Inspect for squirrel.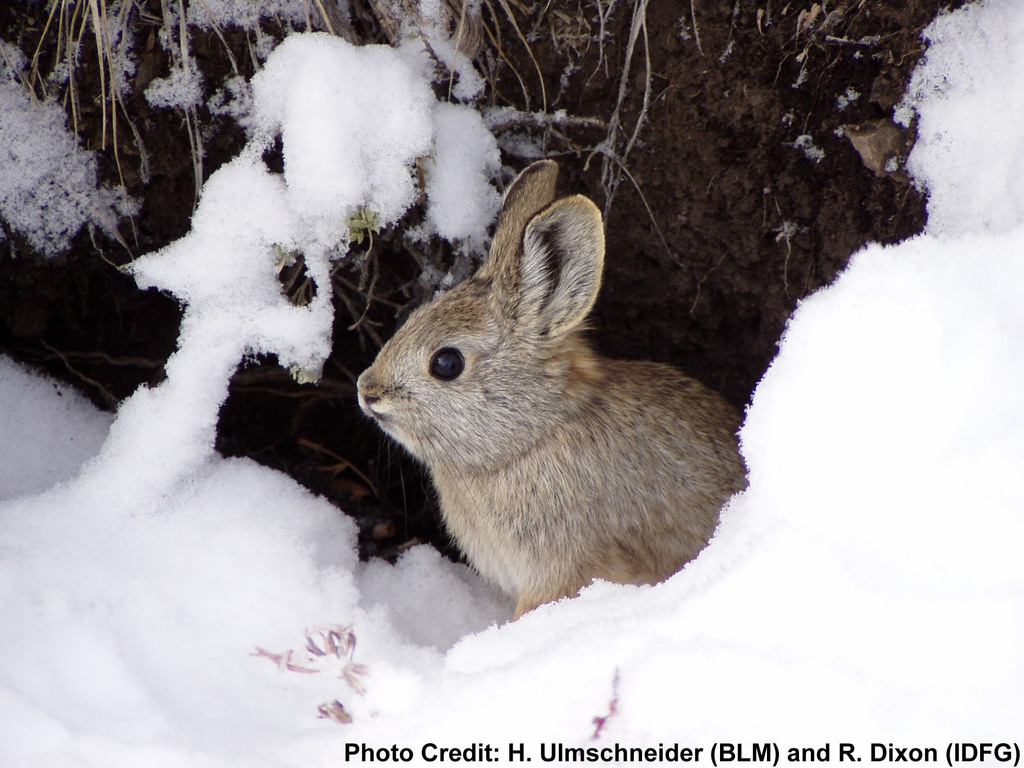
Inspection: box=[314, 154, 740, 618].
